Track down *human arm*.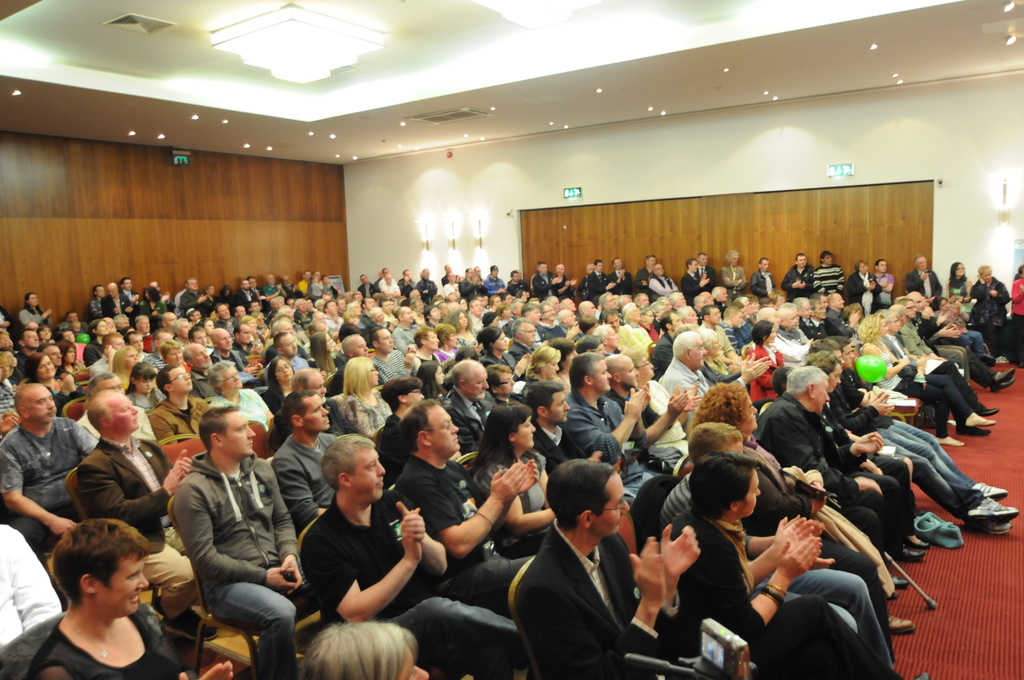
Tracked to left=404, top=339, right=420, bottom=354.
